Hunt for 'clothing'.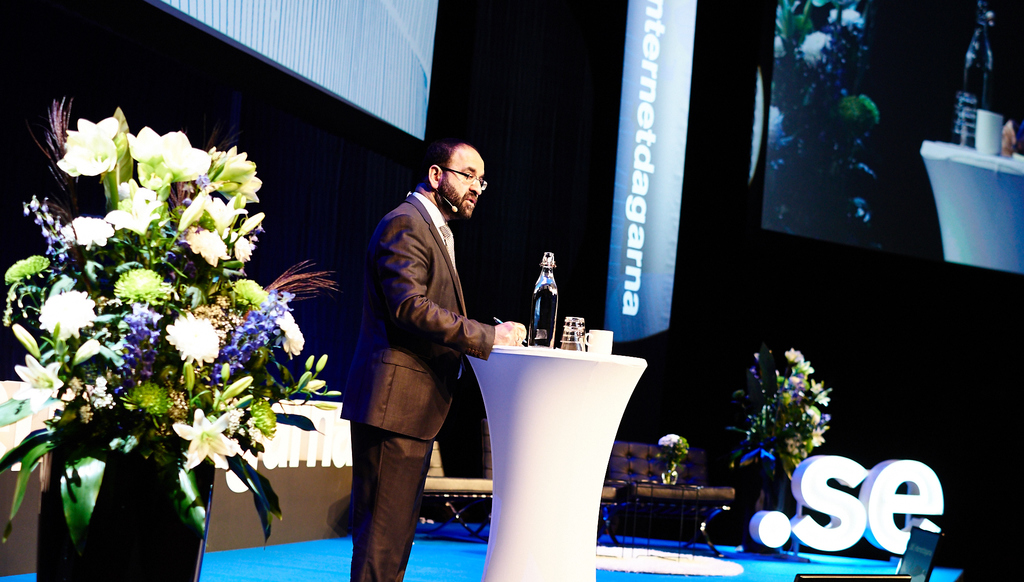
Hunted down at 339,149,512,553.
